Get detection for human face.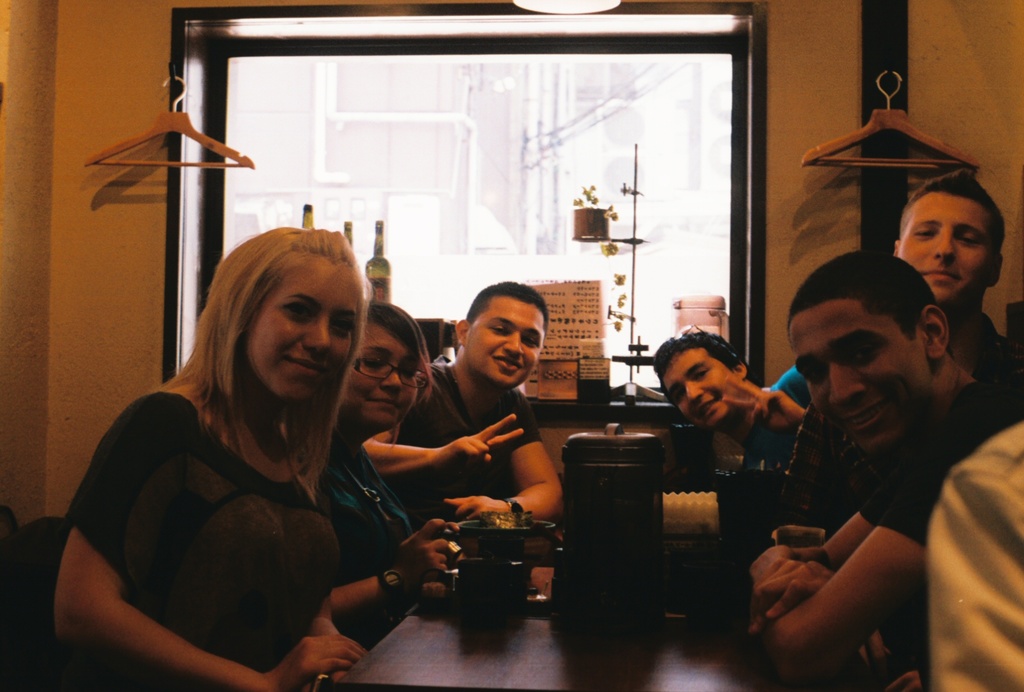
Detection: (x1=795, y1=307, x2=926, y2=454).
